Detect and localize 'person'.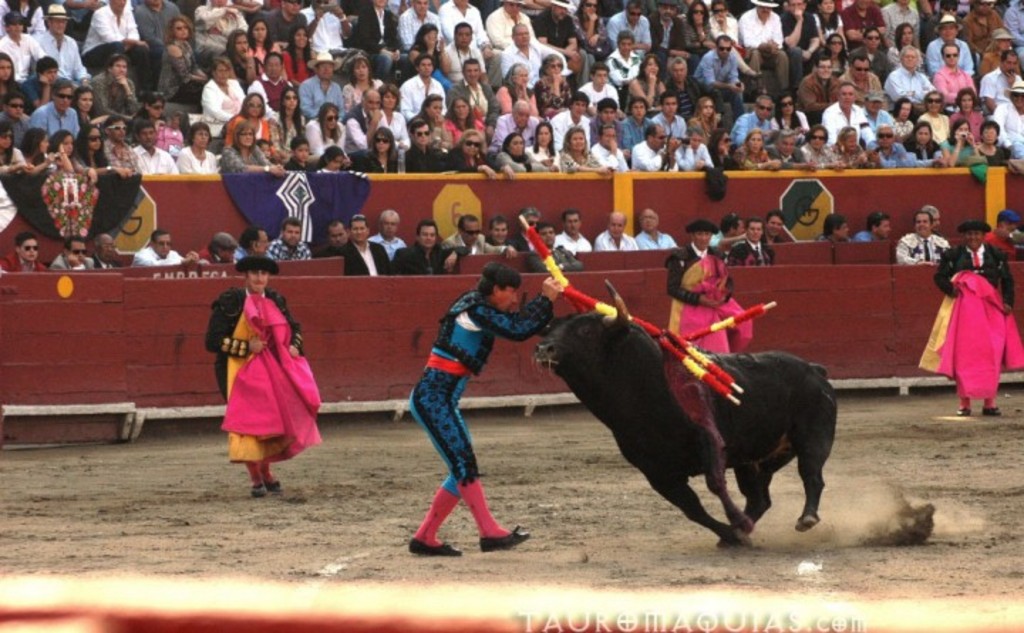
Localized at 346,87,383,152.
